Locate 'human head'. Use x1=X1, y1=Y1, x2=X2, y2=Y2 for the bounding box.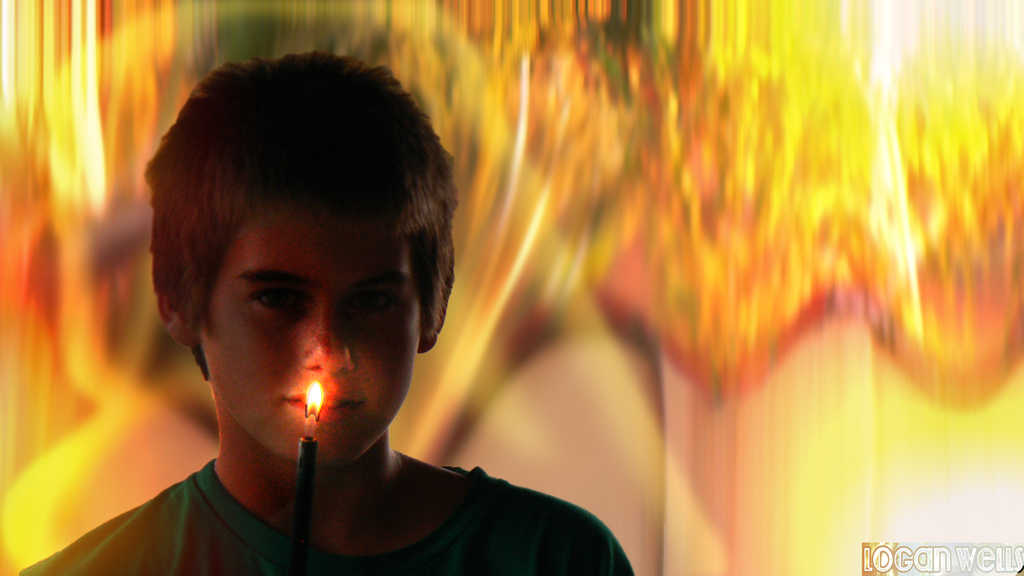
x1=138, y1=34, x2=453, y2=467.
